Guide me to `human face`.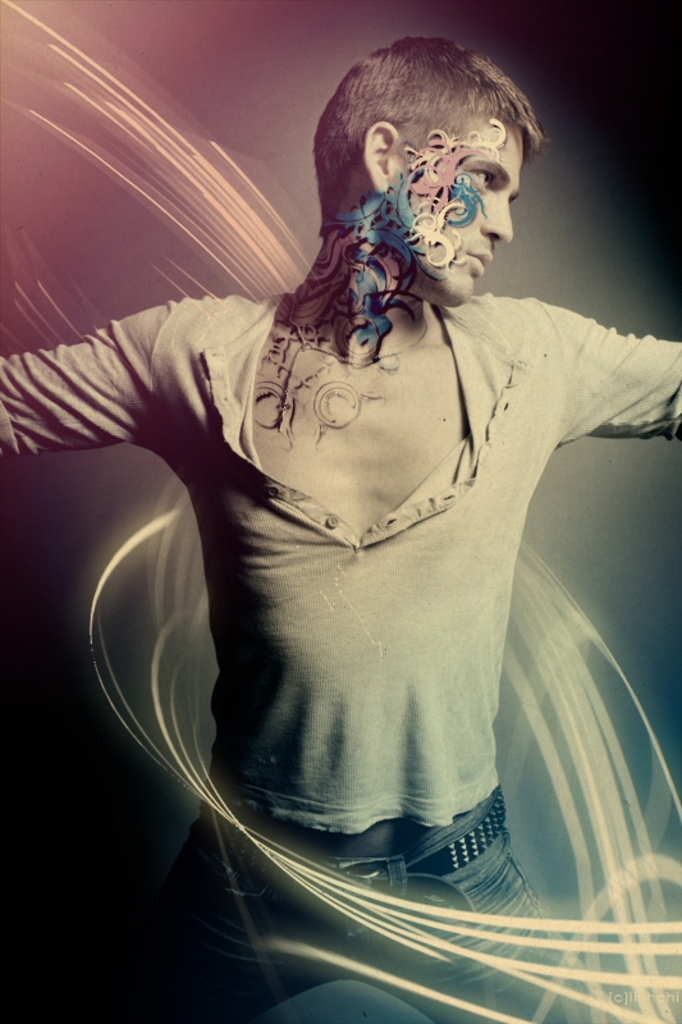
Guidance: {"left": 402, "top": 127, "right": 522, "bottom": 302}.
